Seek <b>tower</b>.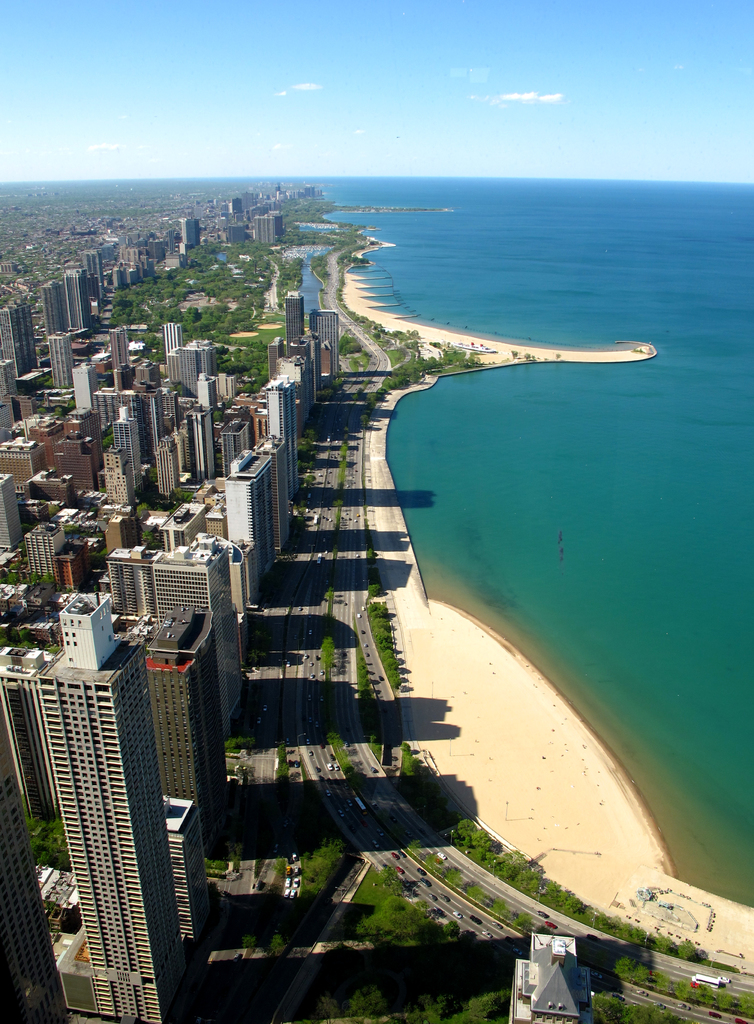
(1, 305, 35, 376).
